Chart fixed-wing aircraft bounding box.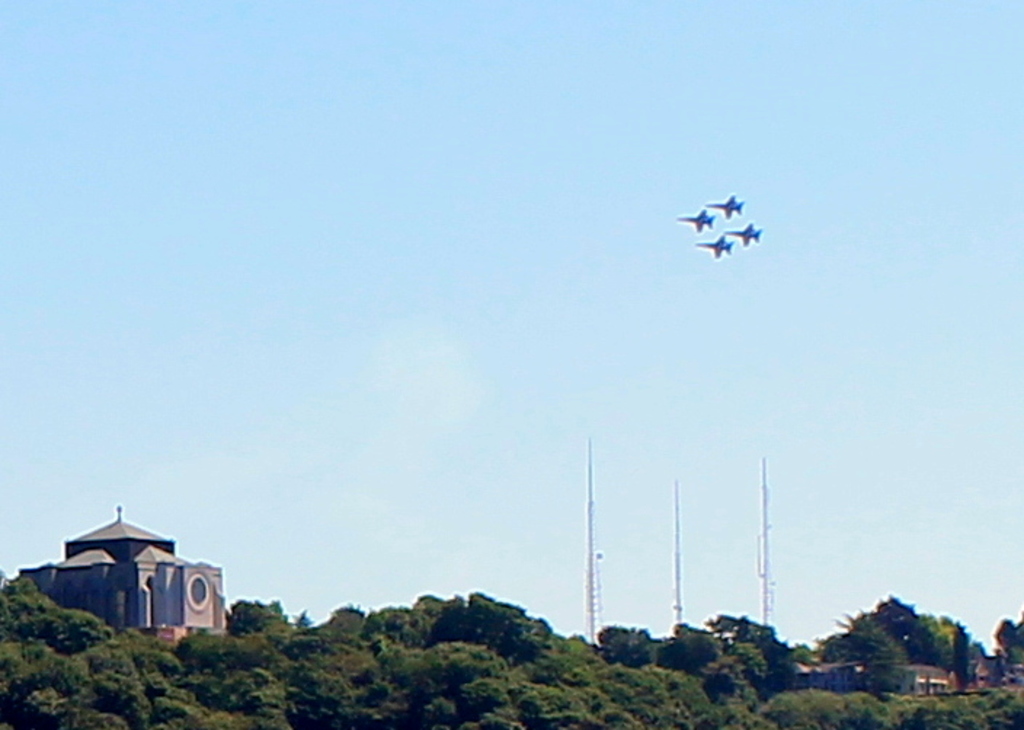
Charted: locate(727, 215, 765, 243).
